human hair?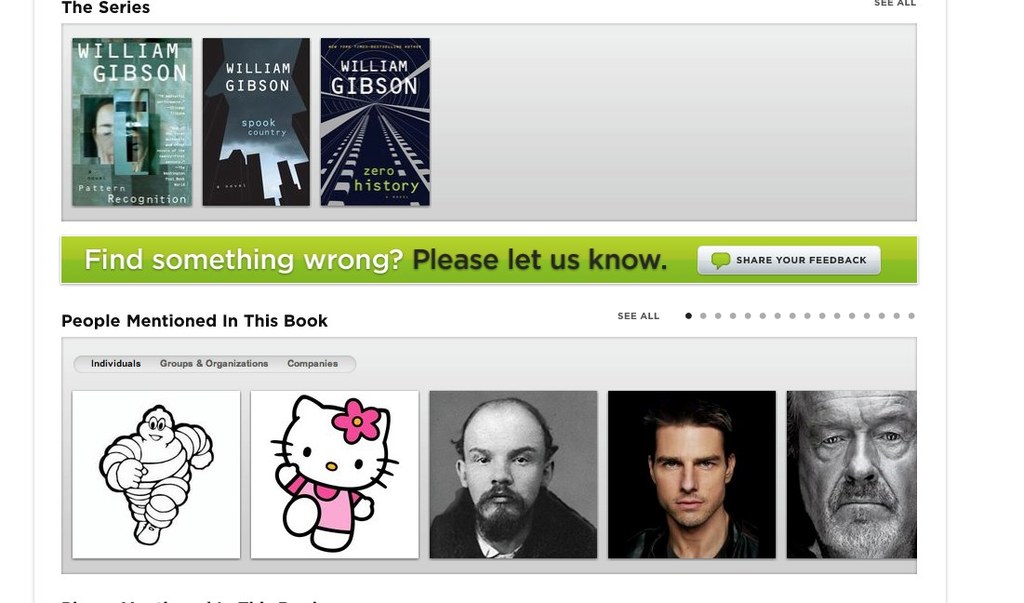
Rect(641, 400, 734, 466)
